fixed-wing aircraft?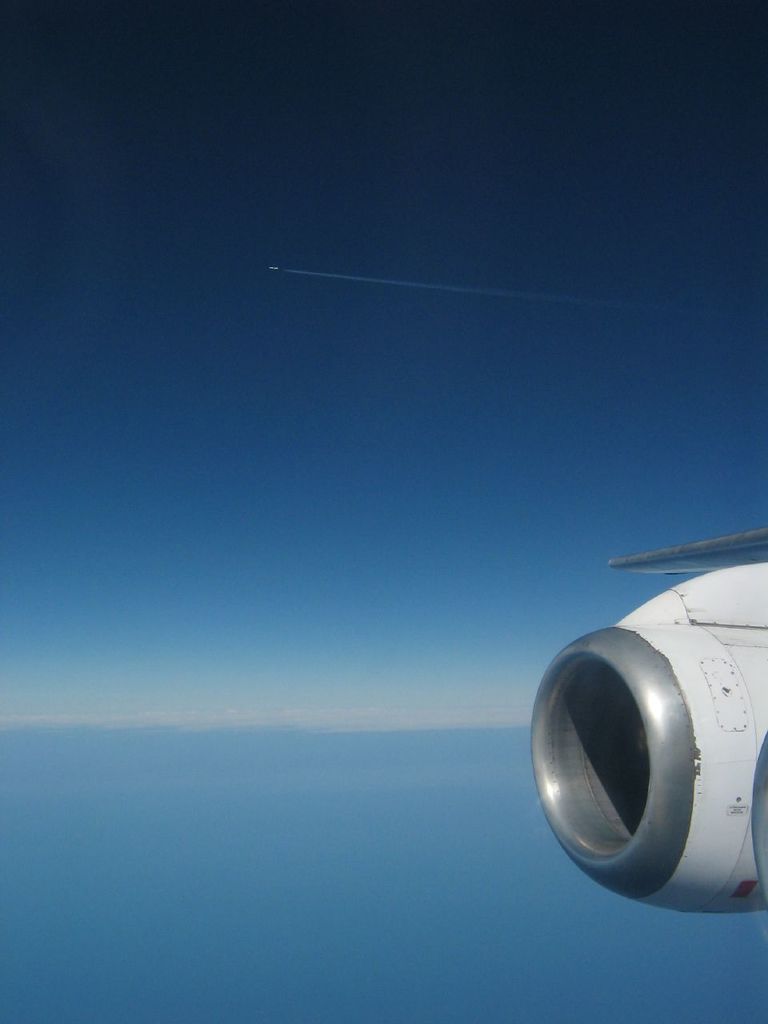
box(530, 524, 767, 915)
